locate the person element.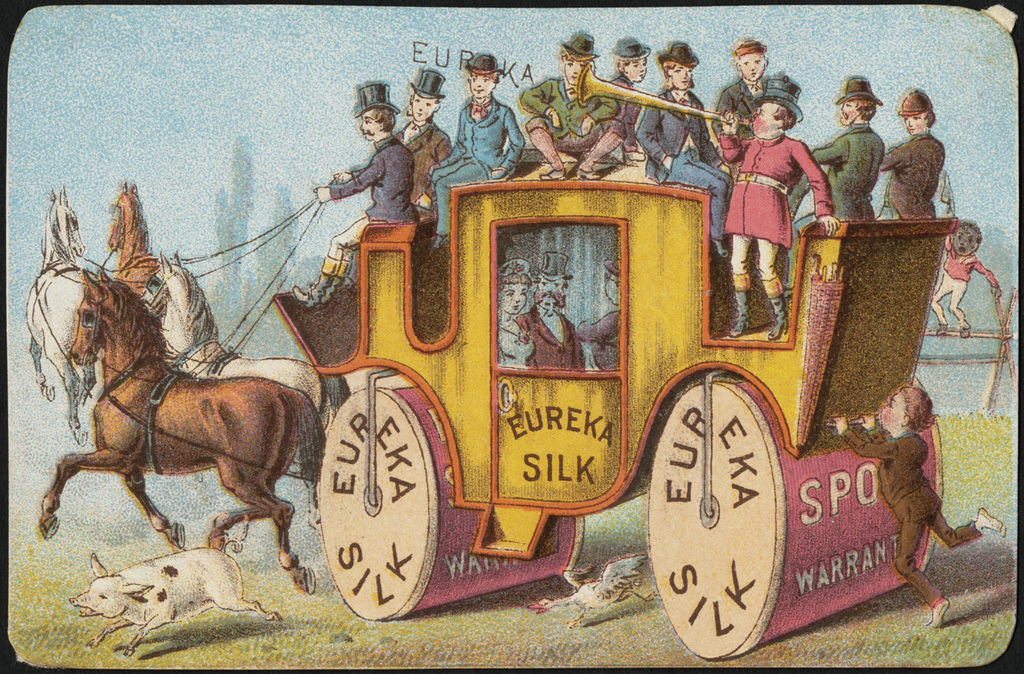
Element bbox: box(497, 261, 537, 375).
